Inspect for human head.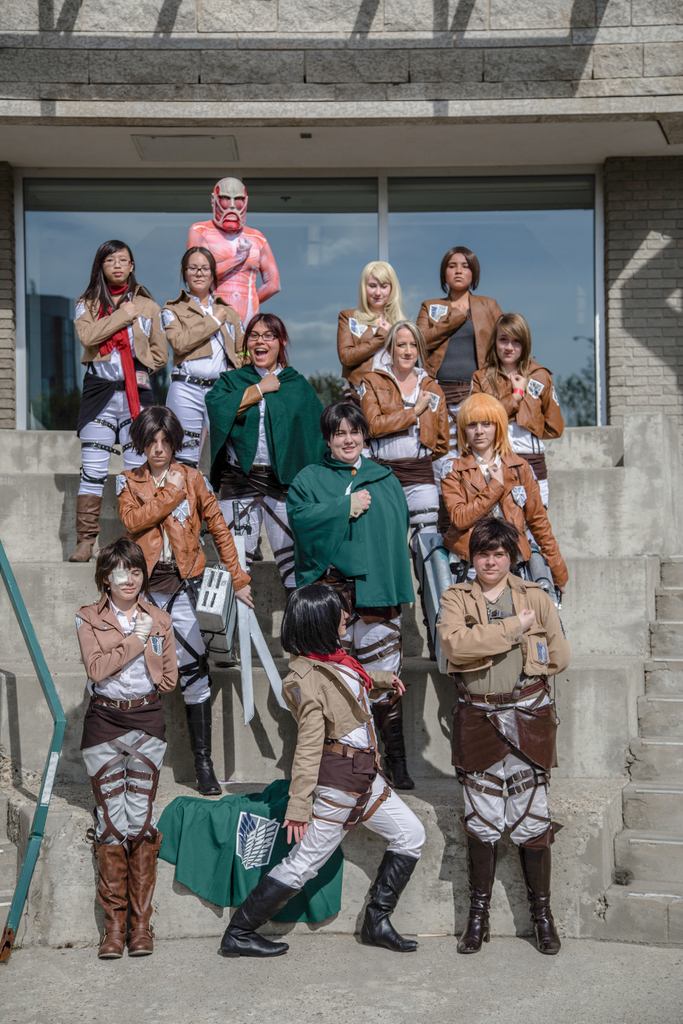
Inspection: l=357, t=265, r=395, b=307.
